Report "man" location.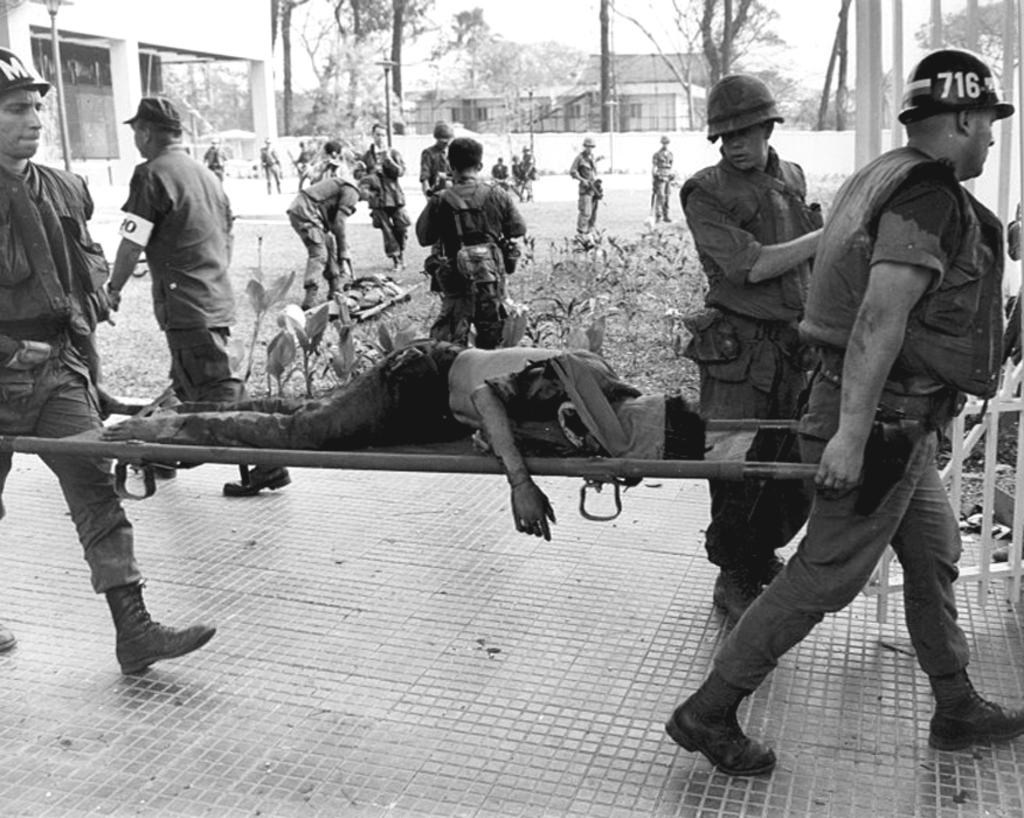
Report: 105:96:297:501.
